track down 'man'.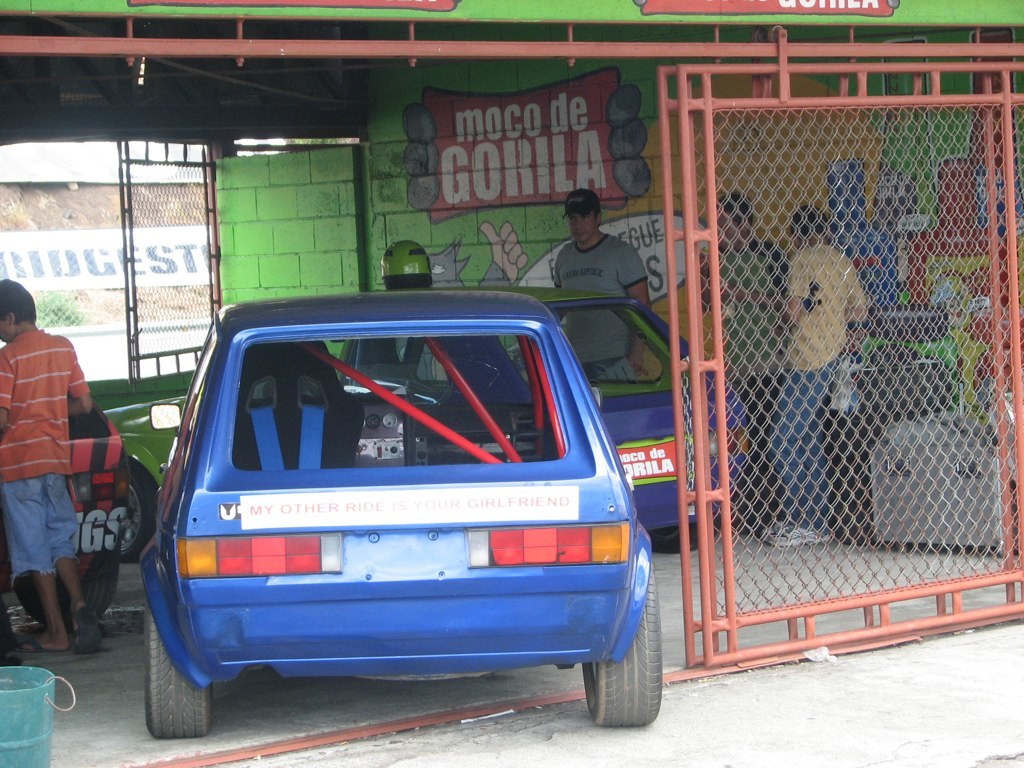
Tracked to (x1=692, y1=190, x2=783, y2=507).
